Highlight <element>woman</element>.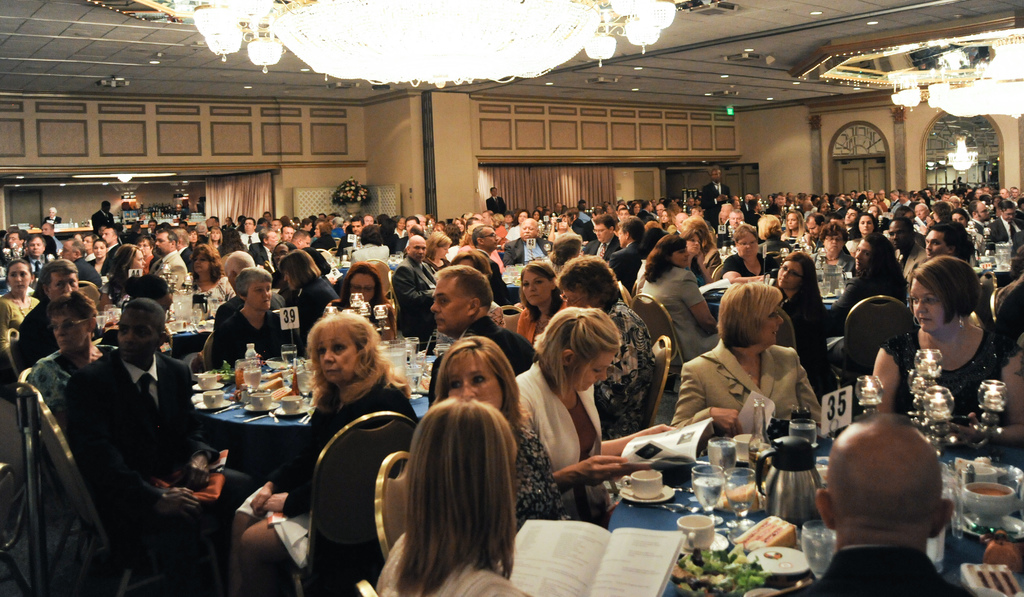
Highlighted region: (279,248,349,327).
